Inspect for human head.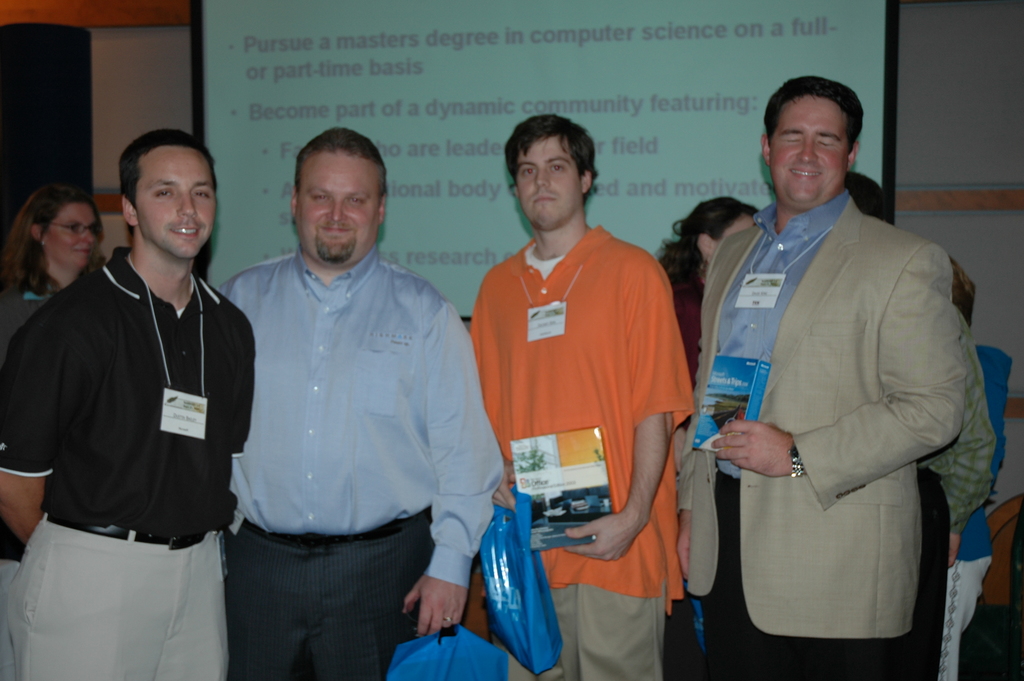
Inspection: [845, 172, 886, 219].
